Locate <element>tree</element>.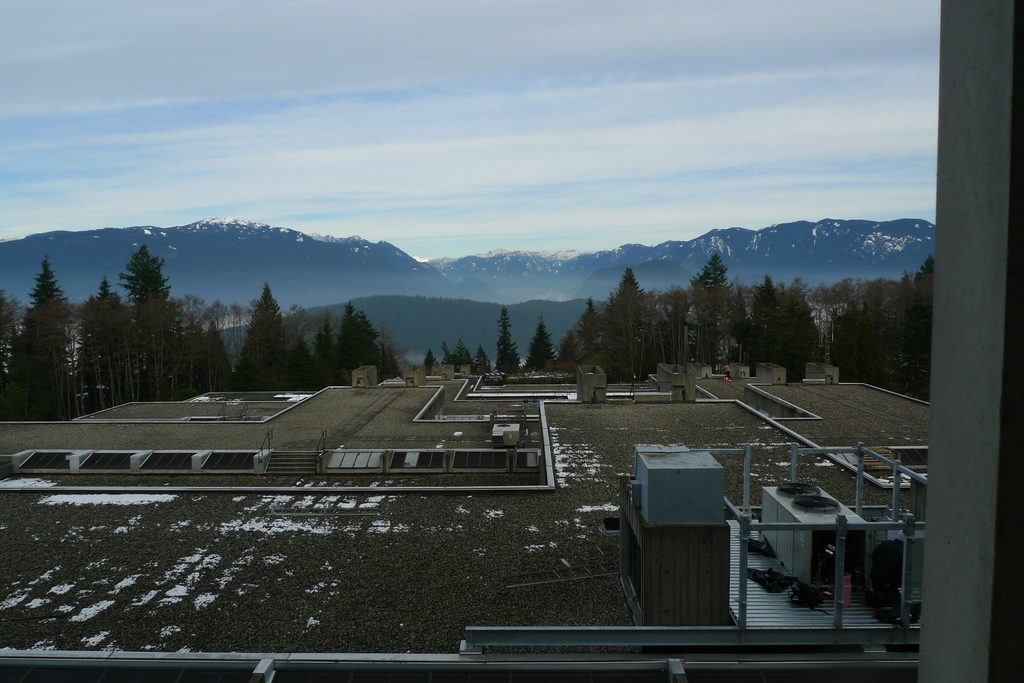
Bounding box: [left=693, top=250, right=746, bottom=369].
